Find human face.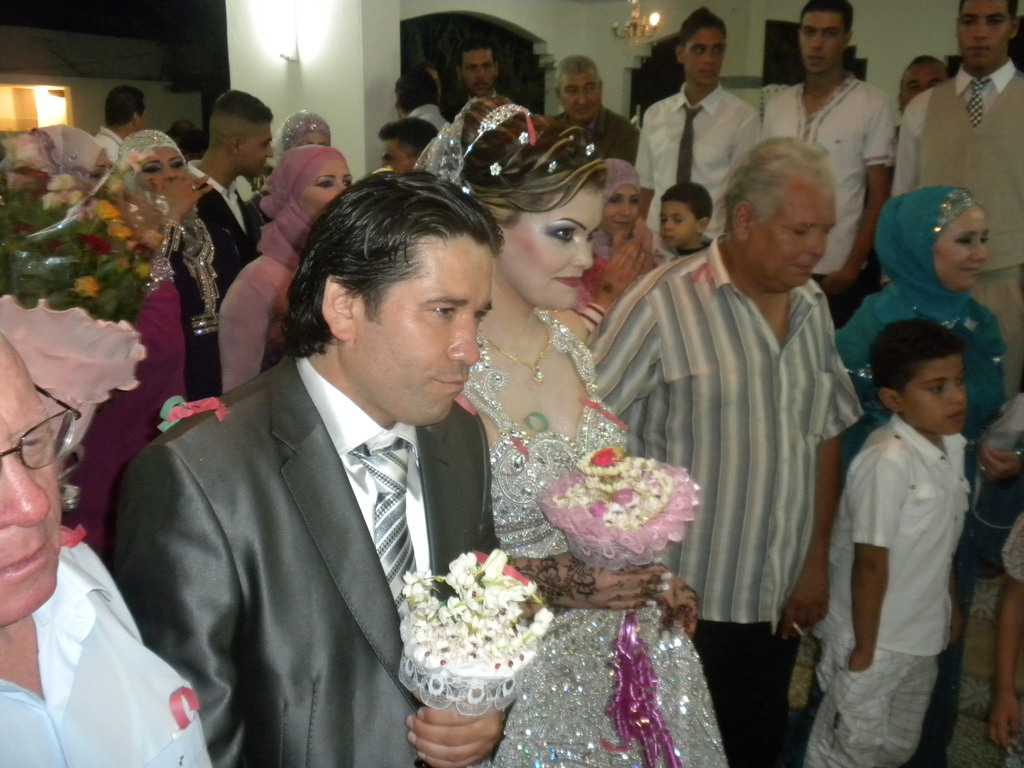
[left=559, top=73, right=600, bottom=123].
